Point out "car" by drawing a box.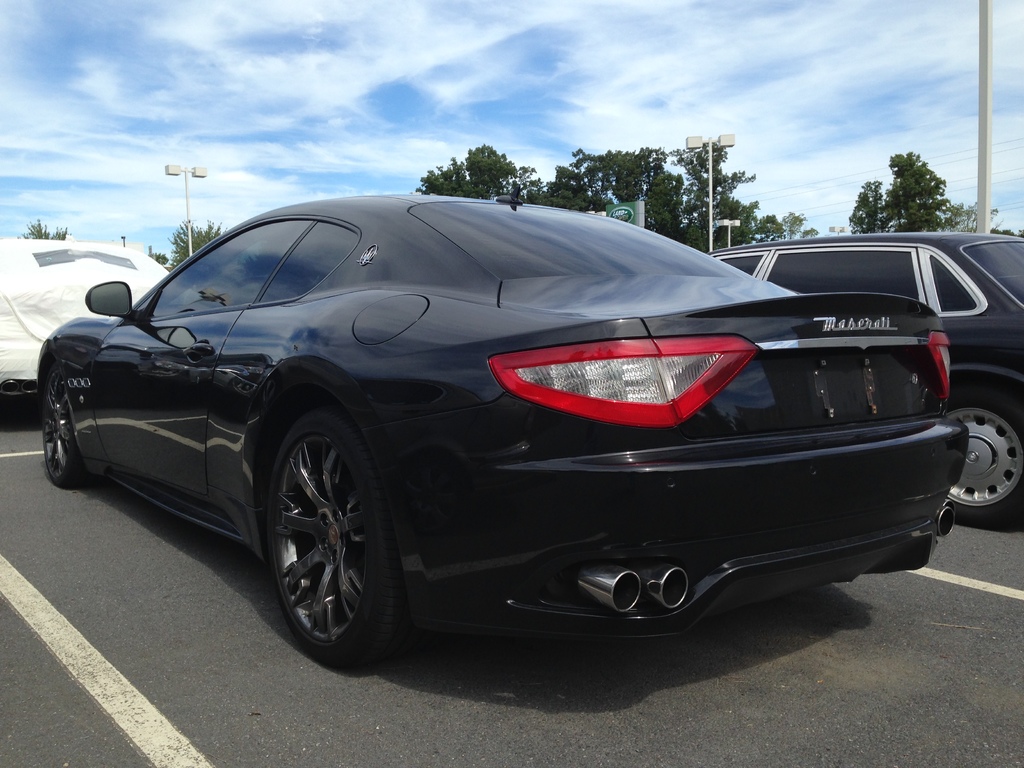
(36, 186, 1004, 662).
